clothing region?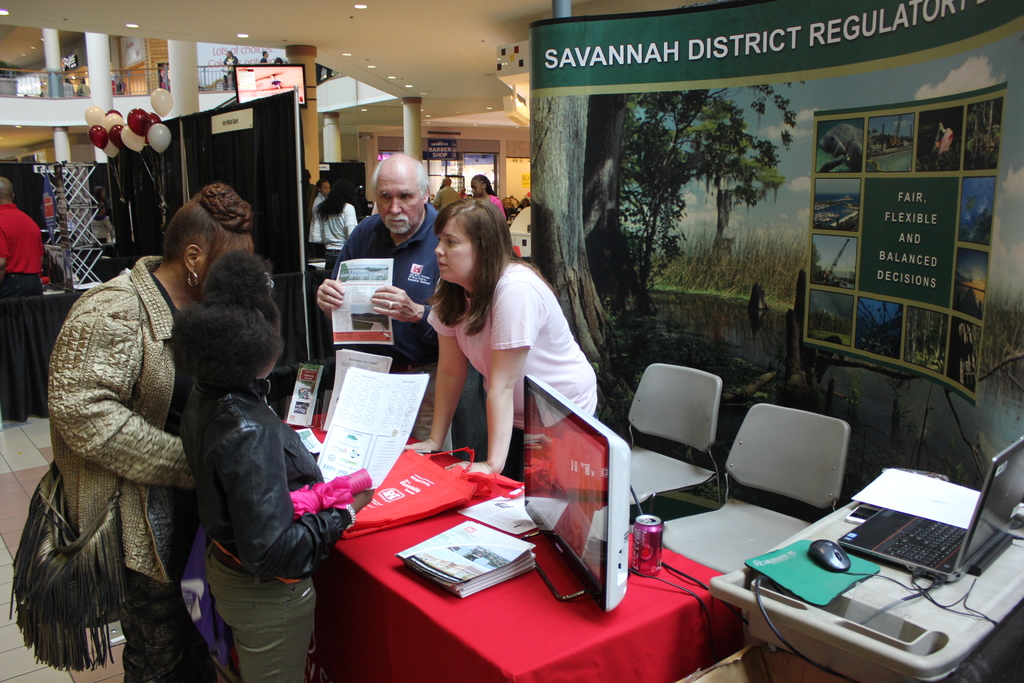
rect(321, 192, 358, 272)
